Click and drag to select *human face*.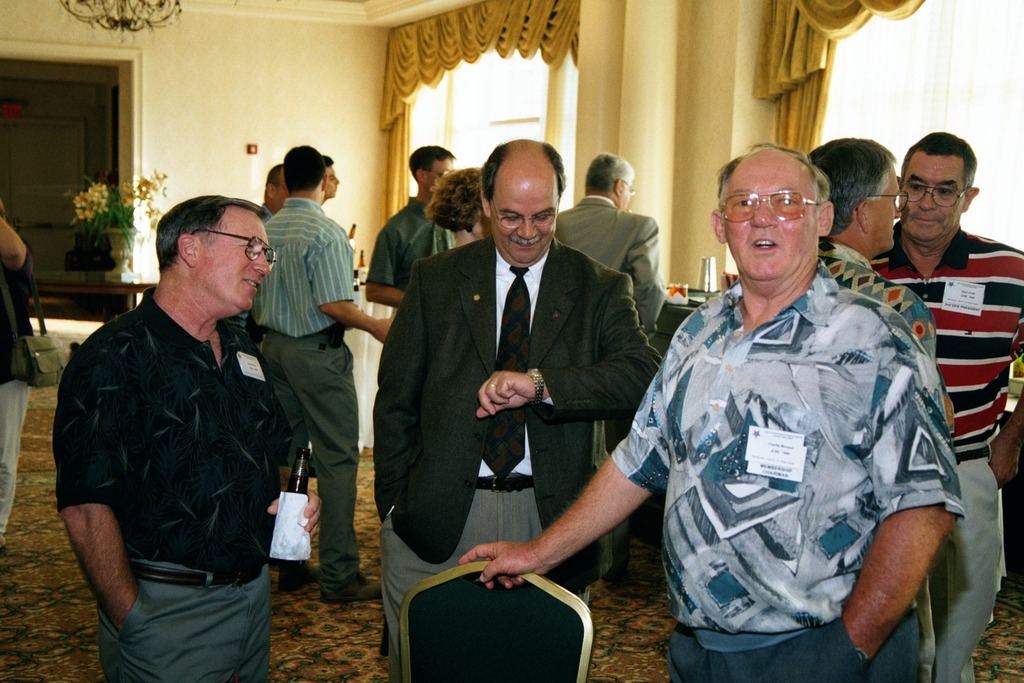
Selection: detection(486, 171, 561, 263).
